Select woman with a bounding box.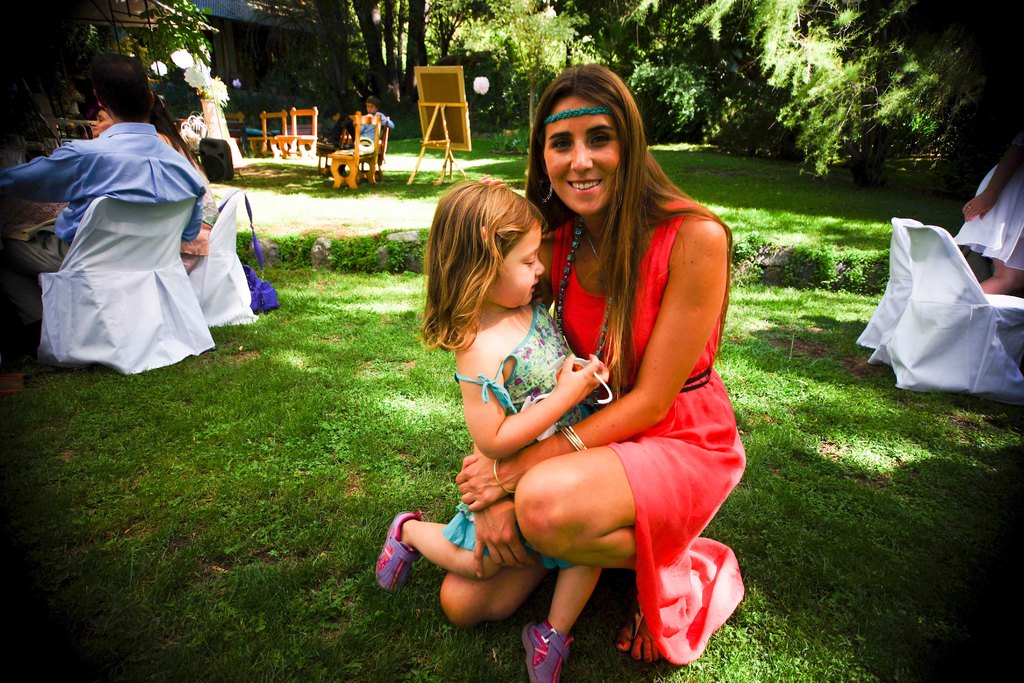
[952,129,1023,295].
